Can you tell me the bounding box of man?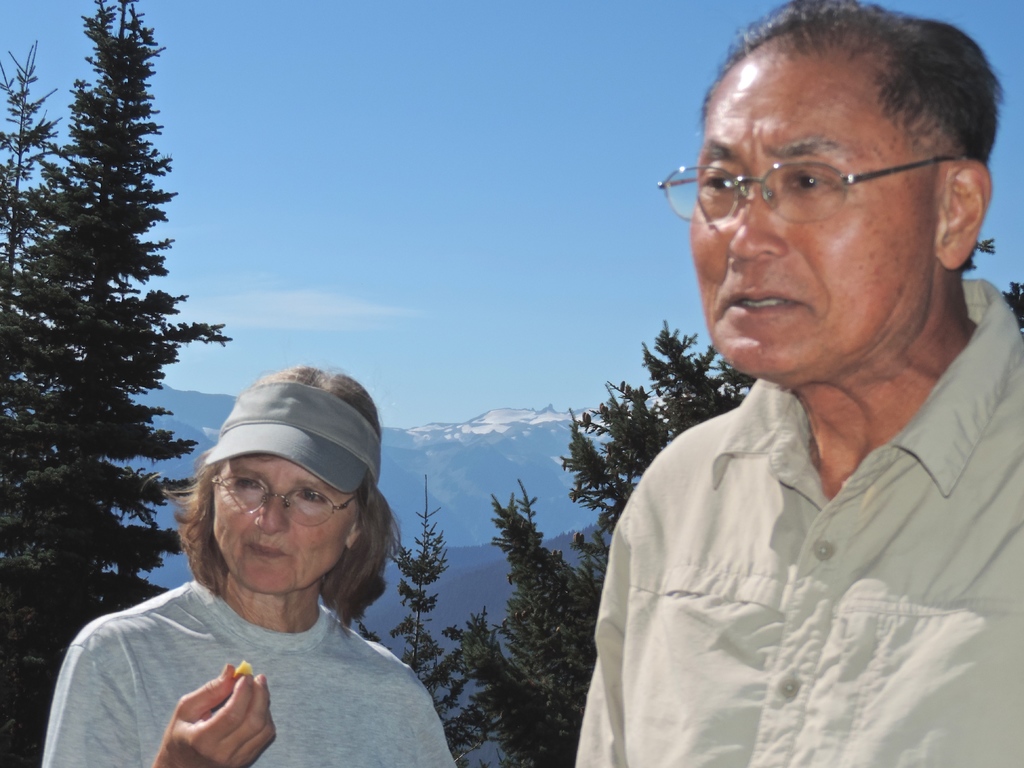
572/0/1023/767.
